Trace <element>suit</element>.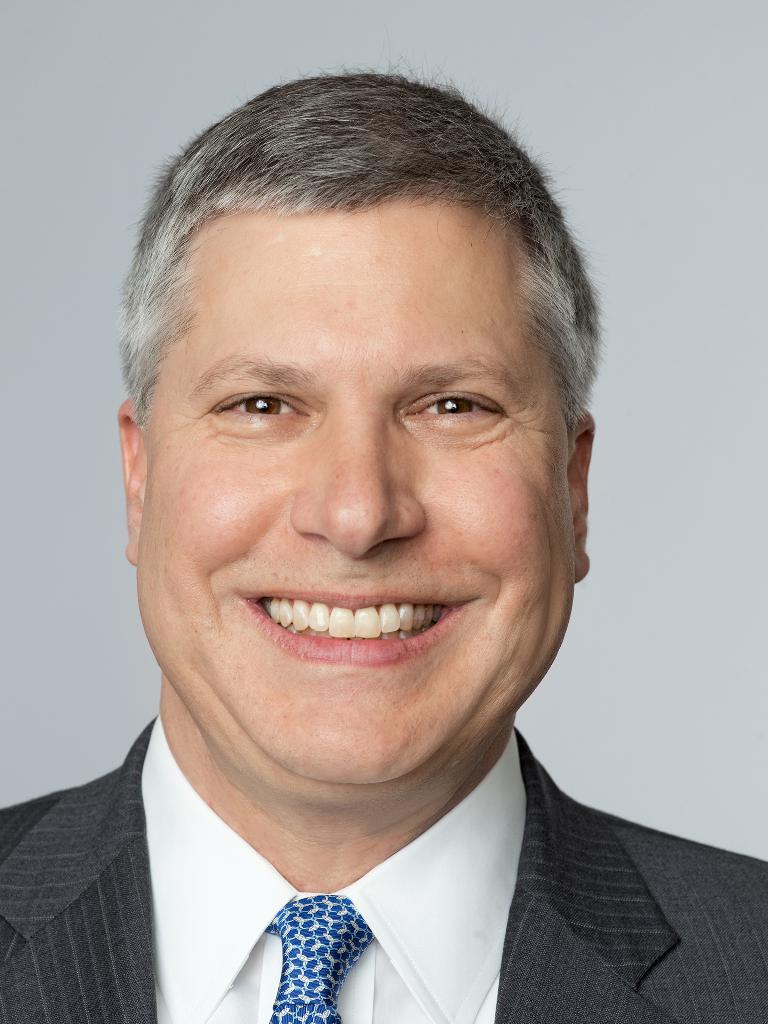
Traced to Rect(31, 739, 706, 1023).
